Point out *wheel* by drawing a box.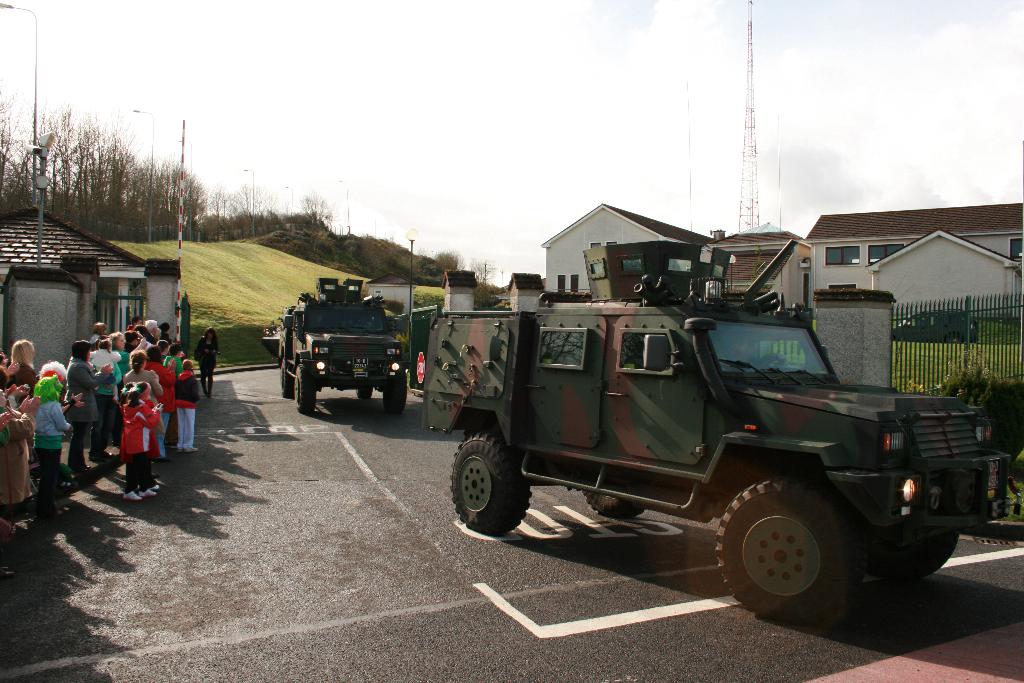
rect(280, 361, 296, 397).
